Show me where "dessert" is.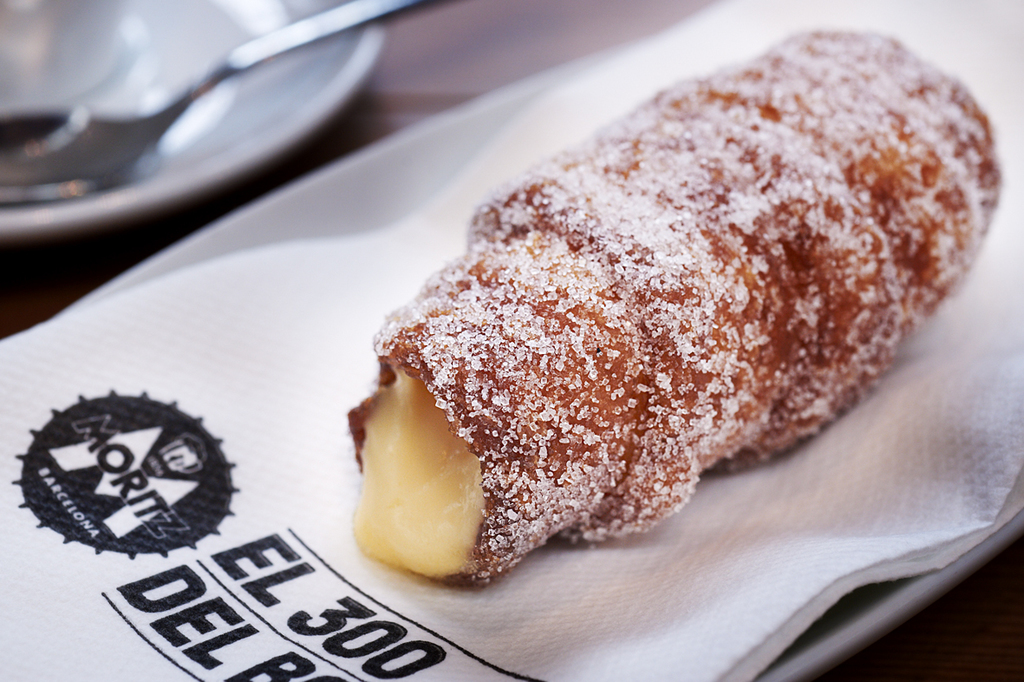
"dessert" is at <region>303, 13, 968, 613</region>.
